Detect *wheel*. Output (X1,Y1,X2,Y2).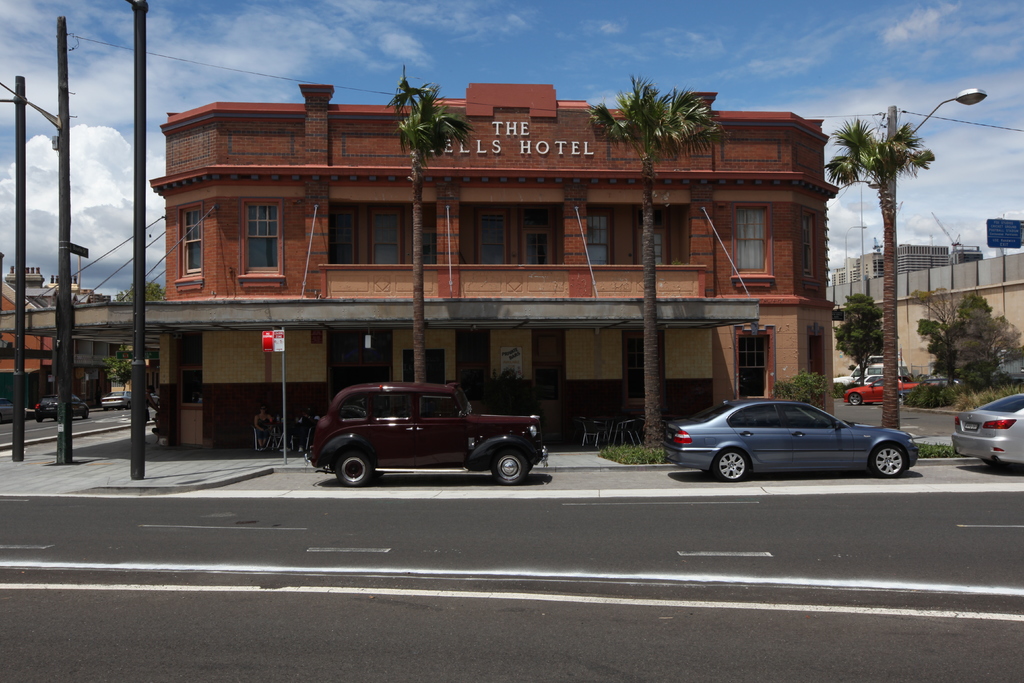
(80,409,86,418).
